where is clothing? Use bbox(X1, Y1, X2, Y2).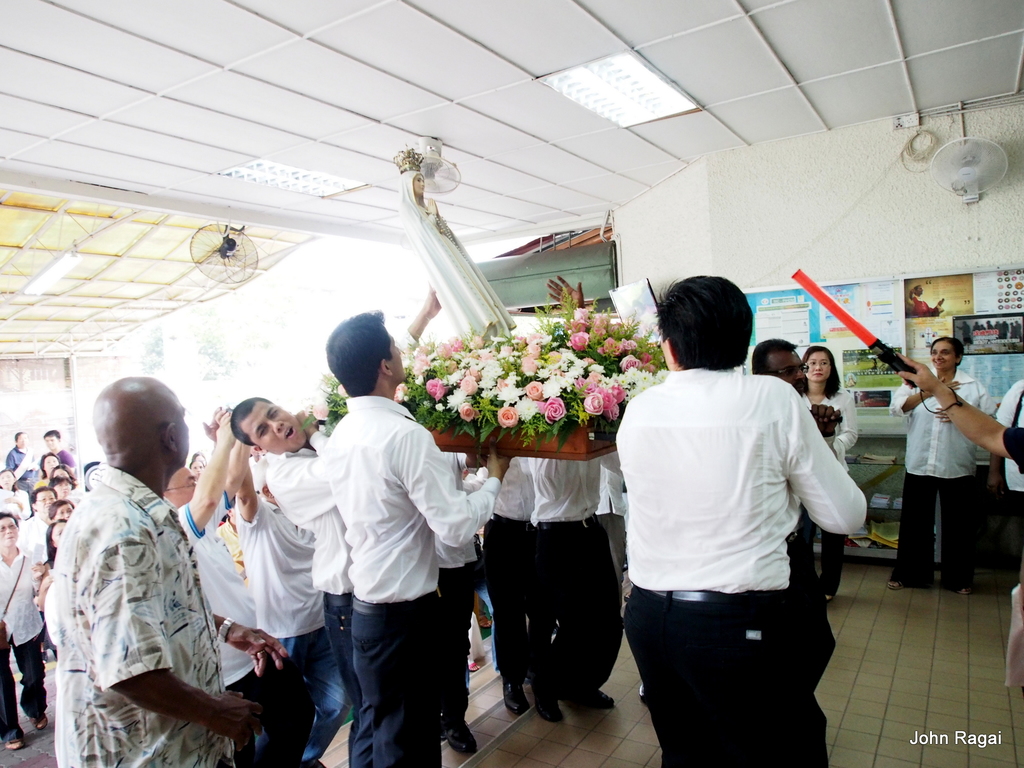
bbox(42, 427, 237, 753).
